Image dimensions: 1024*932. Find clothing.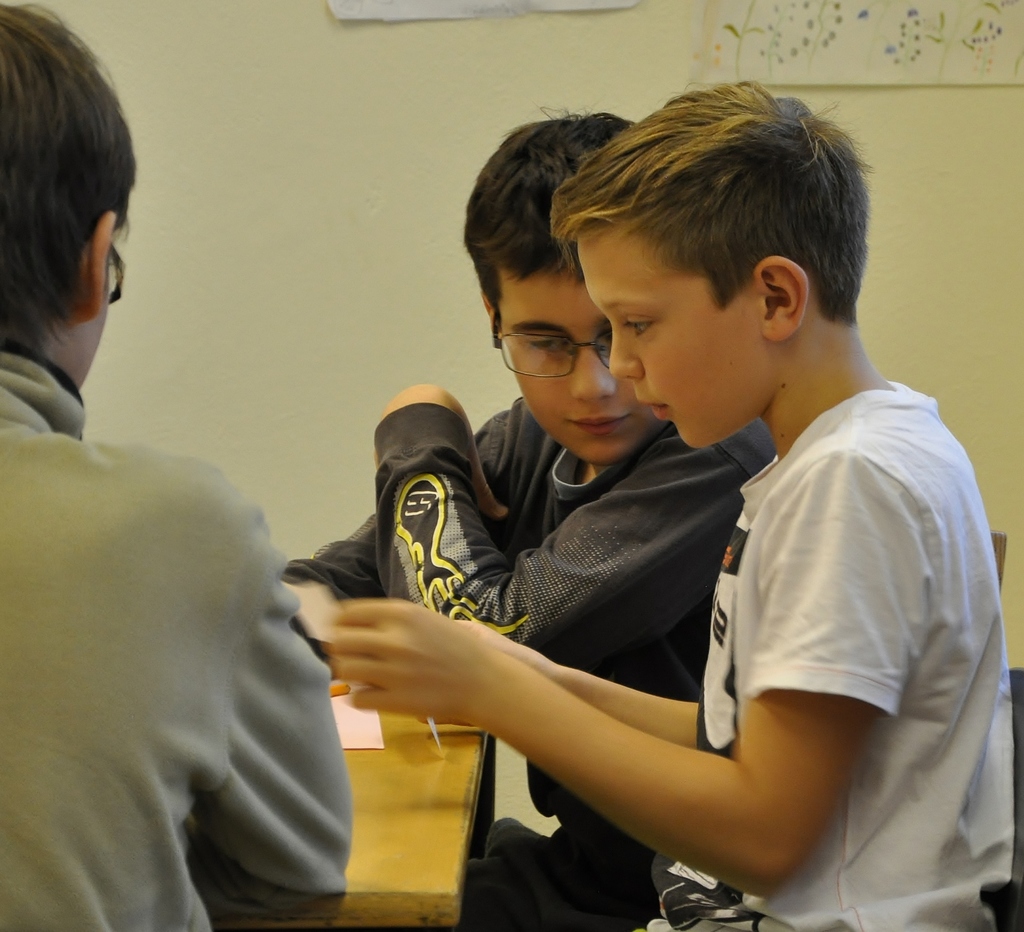
left=269, top=389, right=780, bottom=931.
